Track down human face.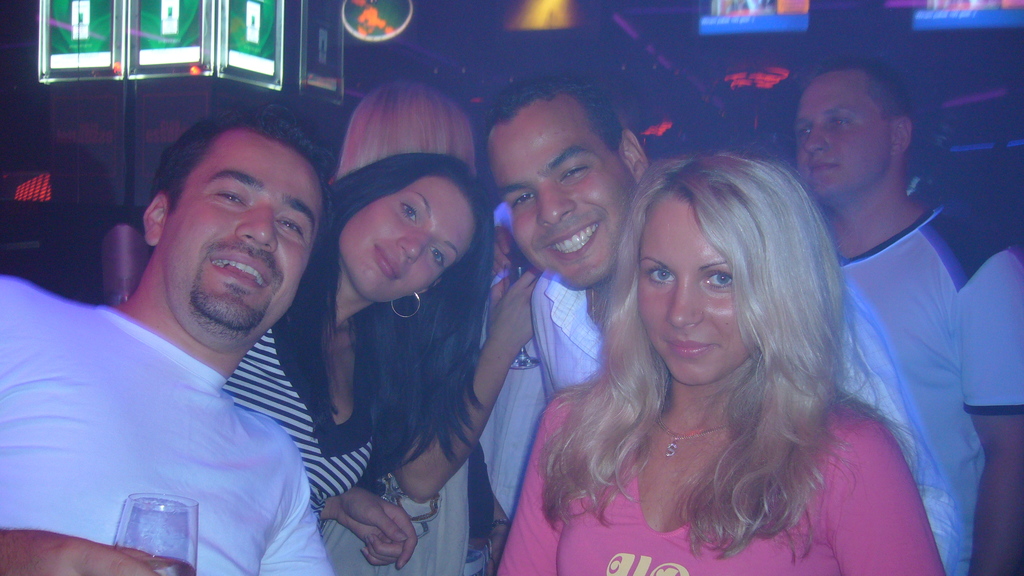
Tracked to region(164, 125, 323, 330).
